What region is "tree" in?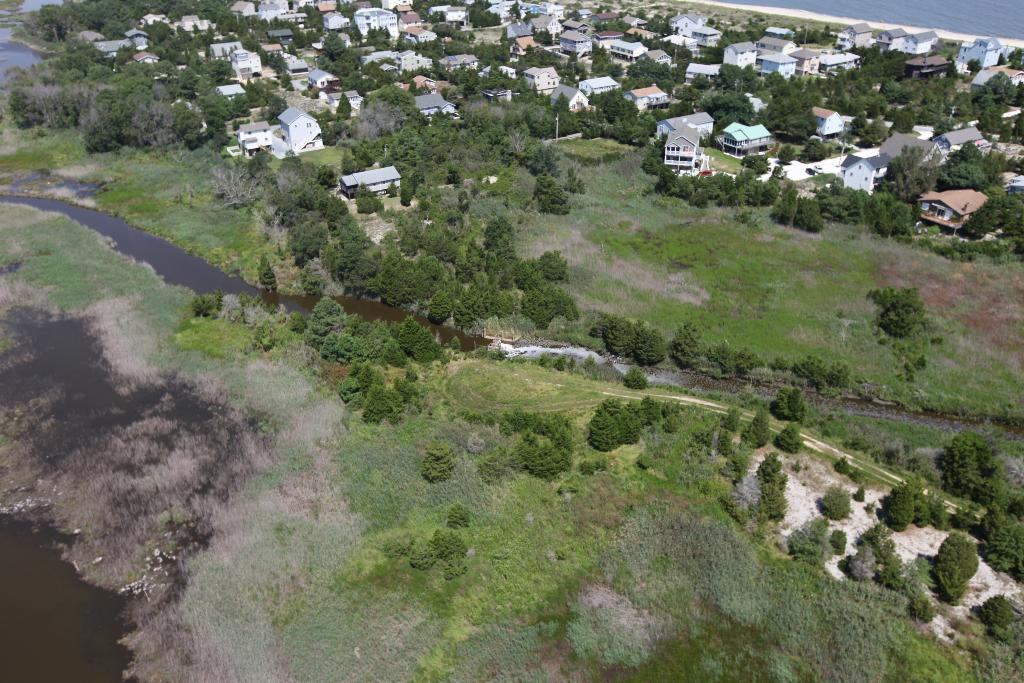
(769, 388, 808, 425).
